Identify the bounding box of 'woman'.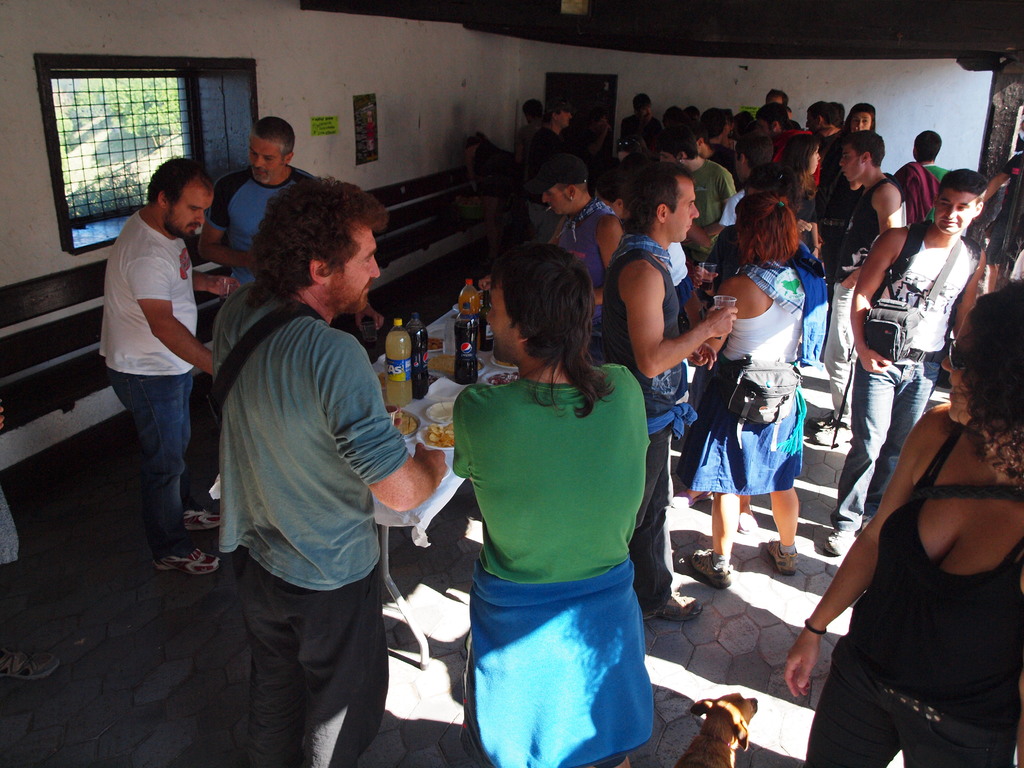
676/191/809/585.
